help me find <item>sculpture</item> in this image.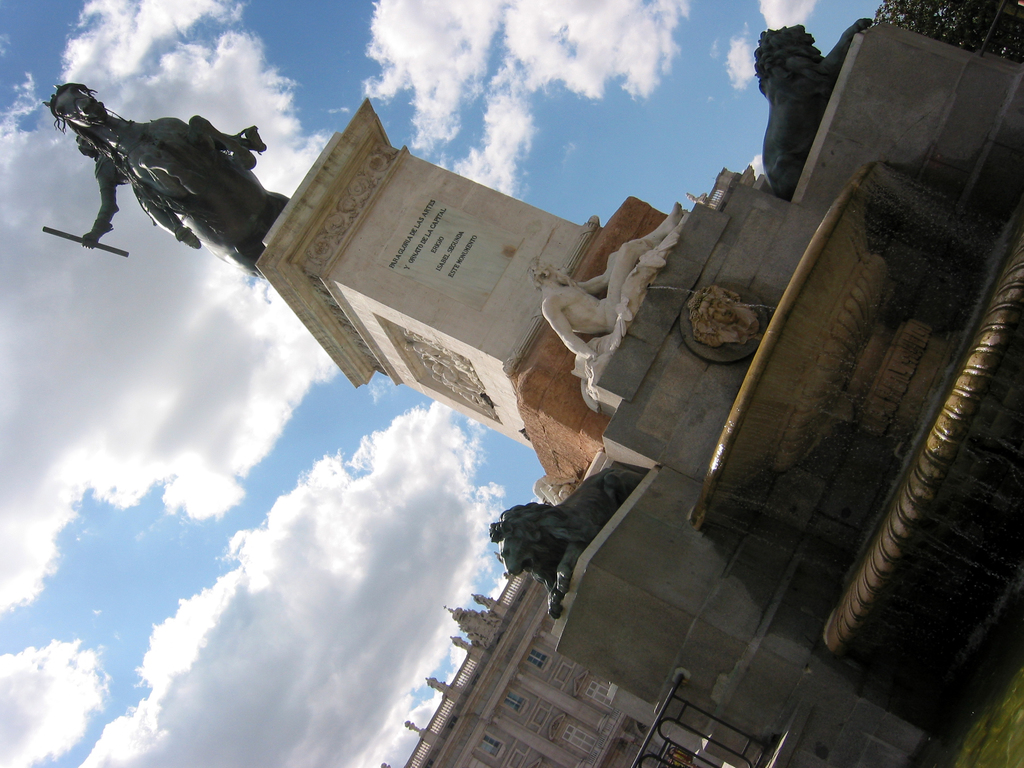
Found it: (490,473,634,621).
